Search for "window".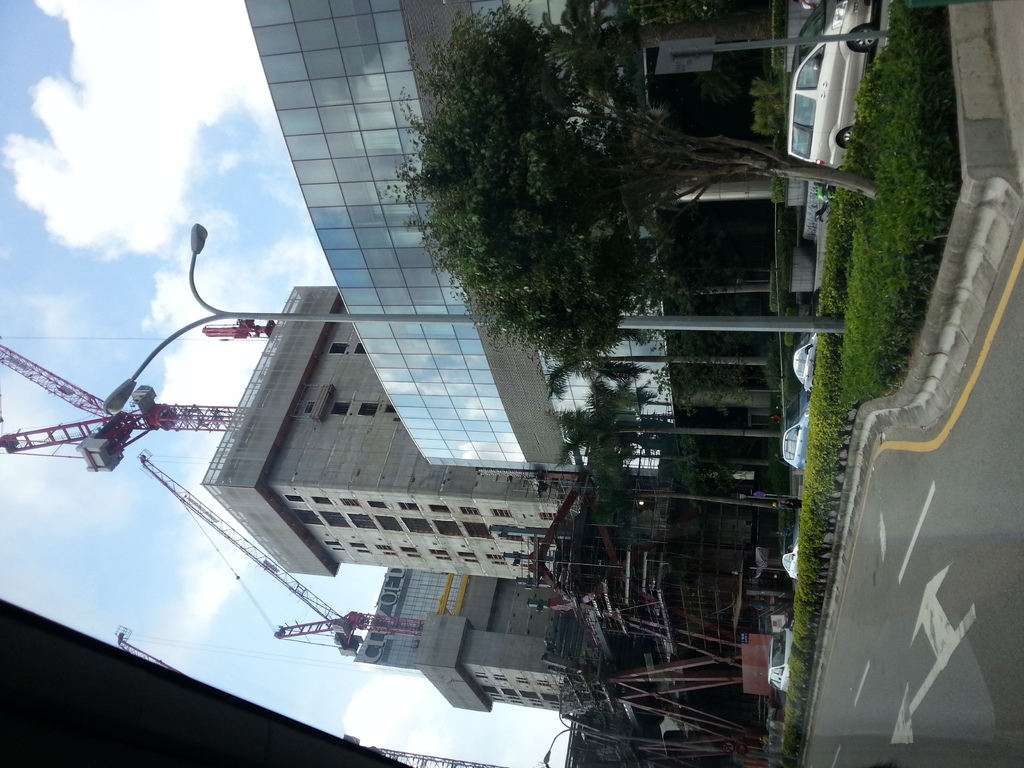
Found at [330,344,350,352].
